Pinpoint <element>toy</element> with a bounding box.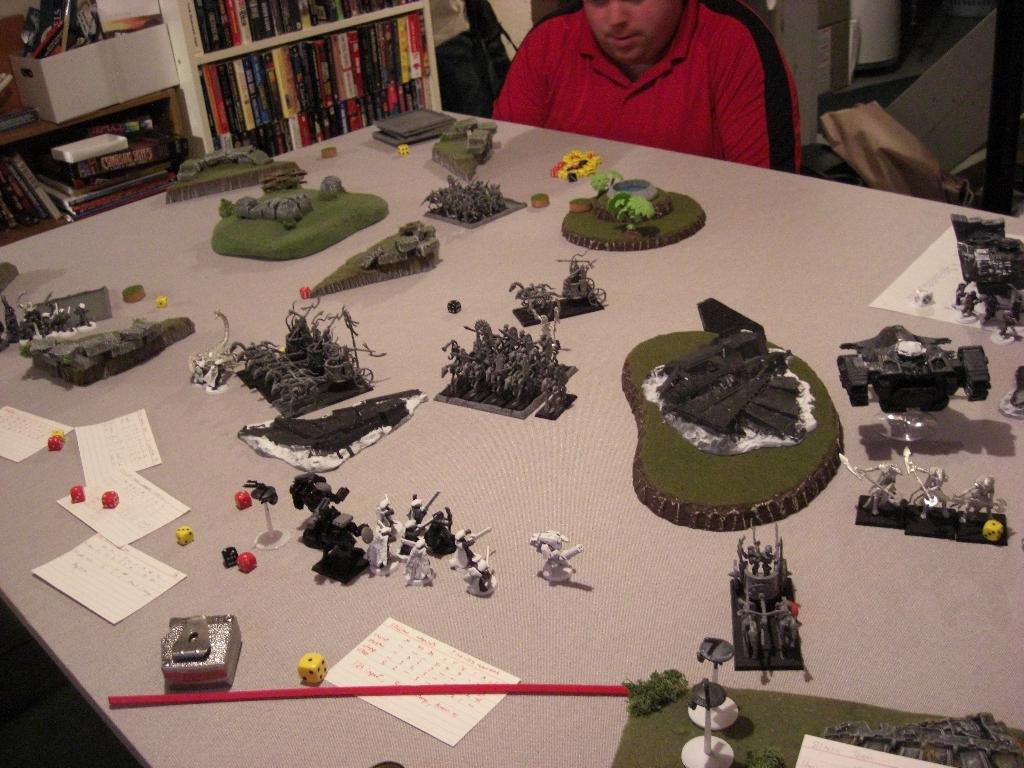
rect(243, 477, 282, 552).
